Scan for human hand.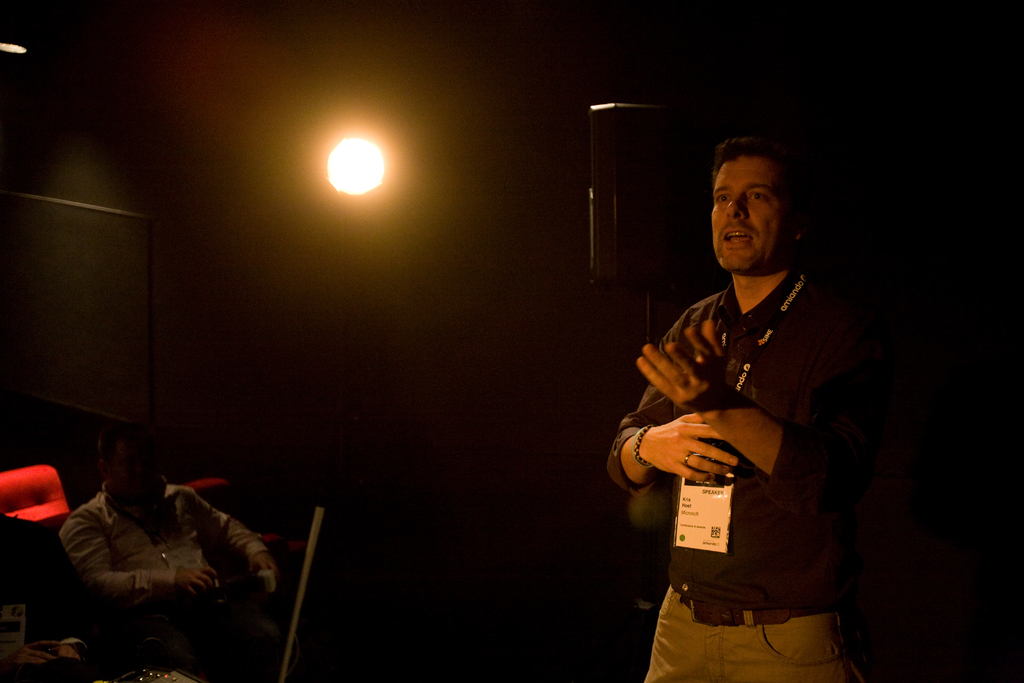
Scan result: (607,306,737,497).
